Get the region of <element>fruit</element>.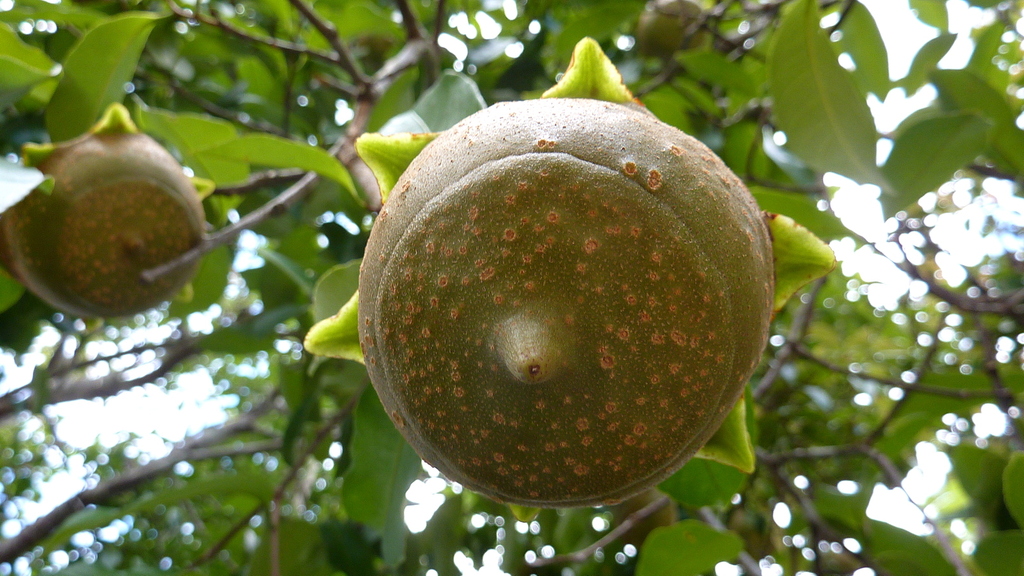
<bbox>394, 83, 771, 480</bbox>.
